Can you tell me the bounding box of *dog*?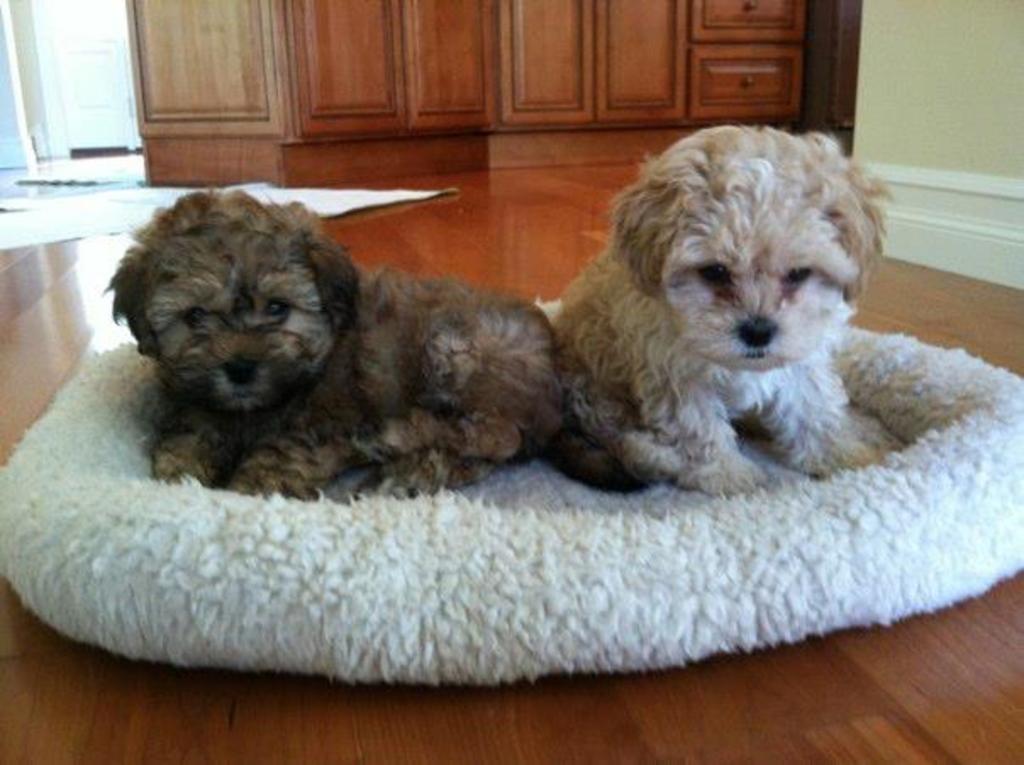
x1=97, y1=185, x2=659, y2=499.
